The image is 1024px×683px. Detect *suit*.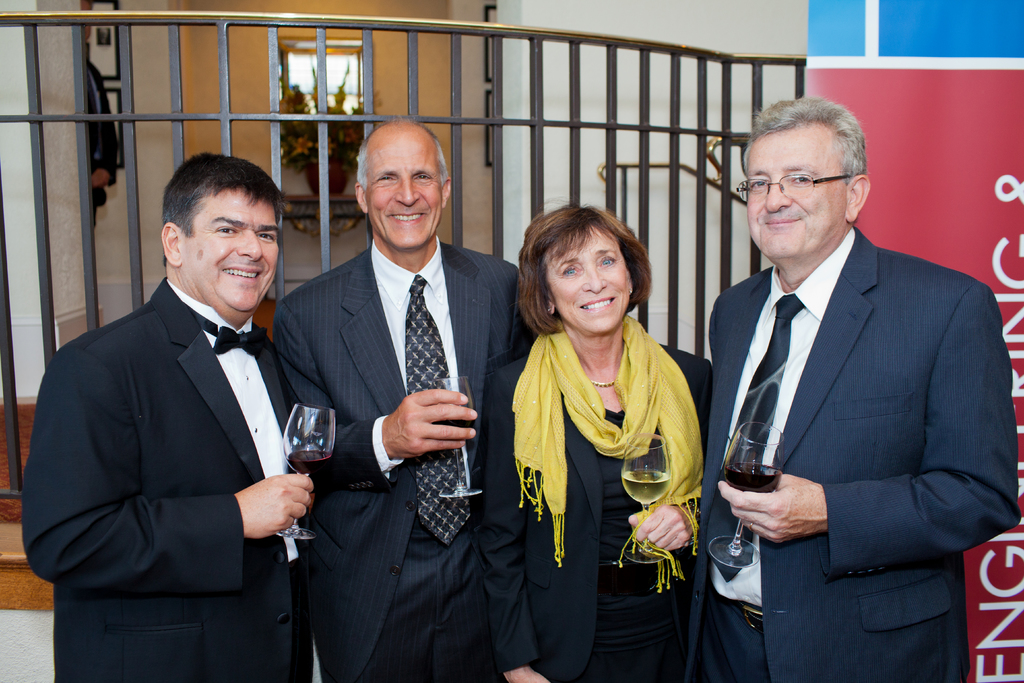
Detection: x1=274, y1=236, x2=531, y2=682.
